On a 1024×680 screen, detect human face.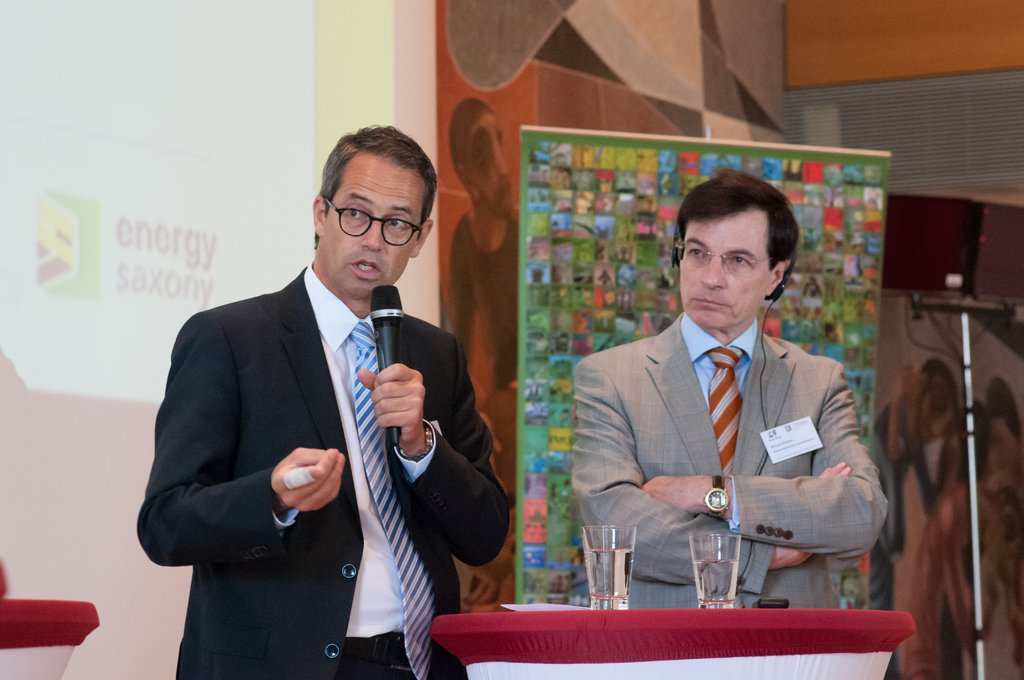
{"left": 324, "top": 160, "right": 428, "bottom": 289}.
